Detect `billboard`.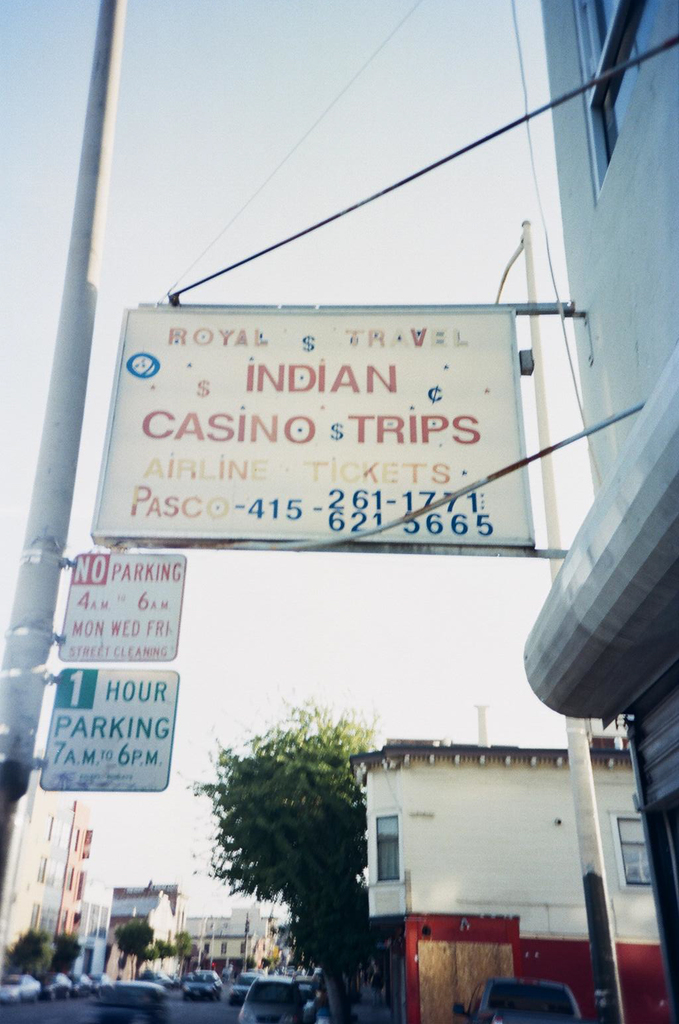
Detected at select_region(39, 667, 184, 790).
